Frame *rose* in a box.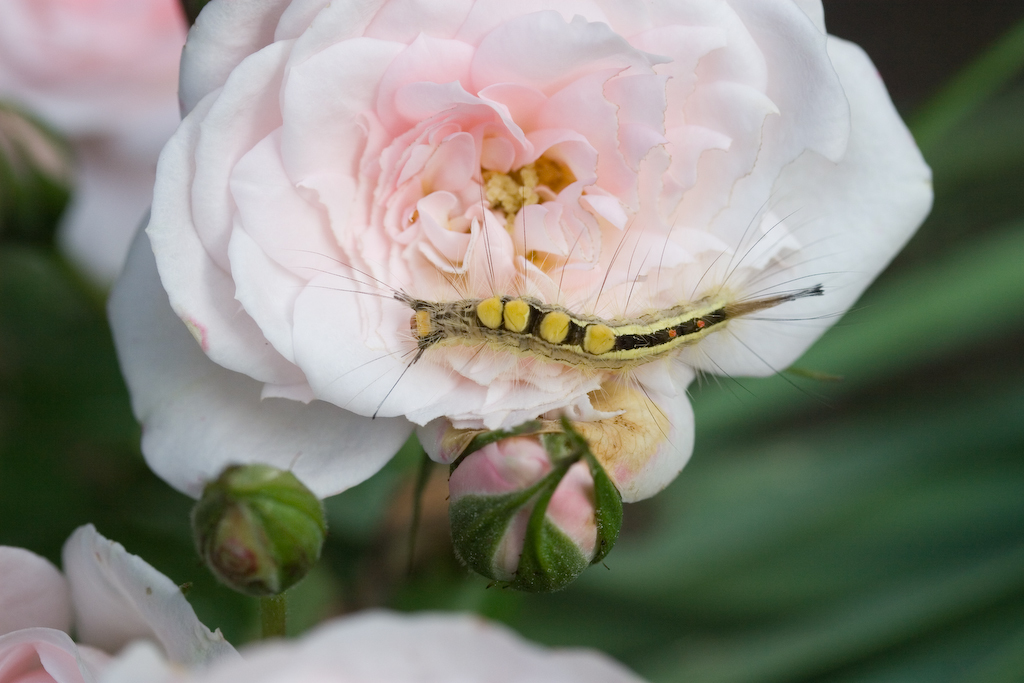
0 522 245 682.
